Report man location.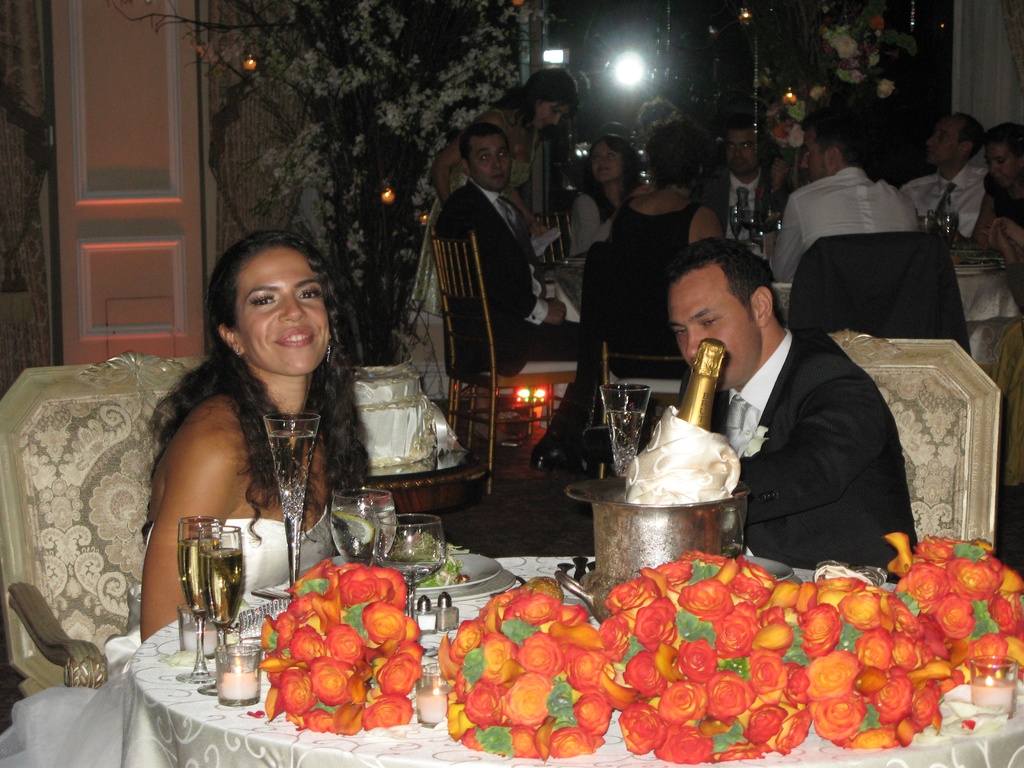
Report: 432 115 609 471.
